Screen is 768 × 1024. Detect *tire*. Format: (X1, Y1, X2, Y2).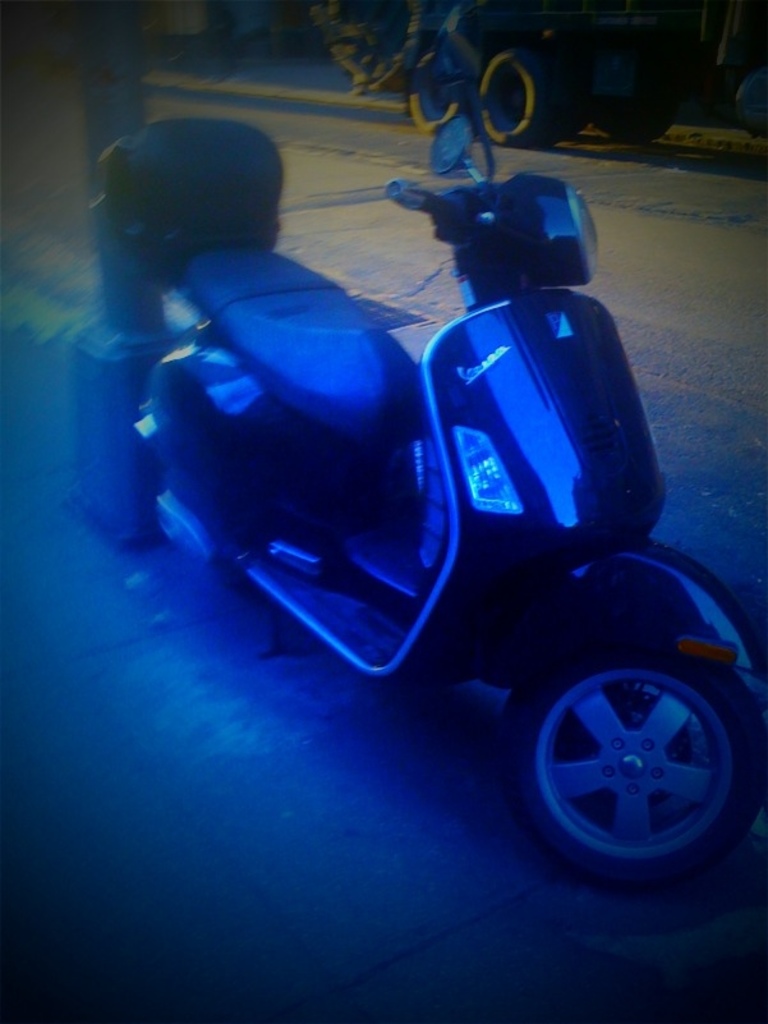
(594, 18, 677, 144).
